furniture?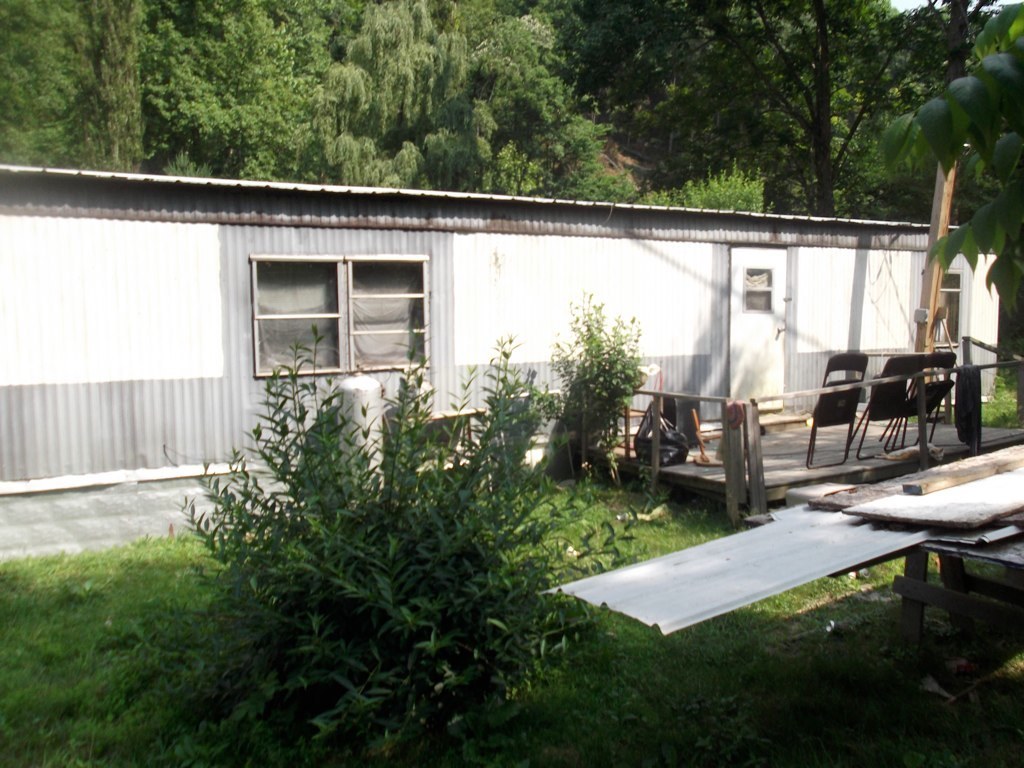
{"left": 802, "top": 351, "right": 871, "bottom": 469}
